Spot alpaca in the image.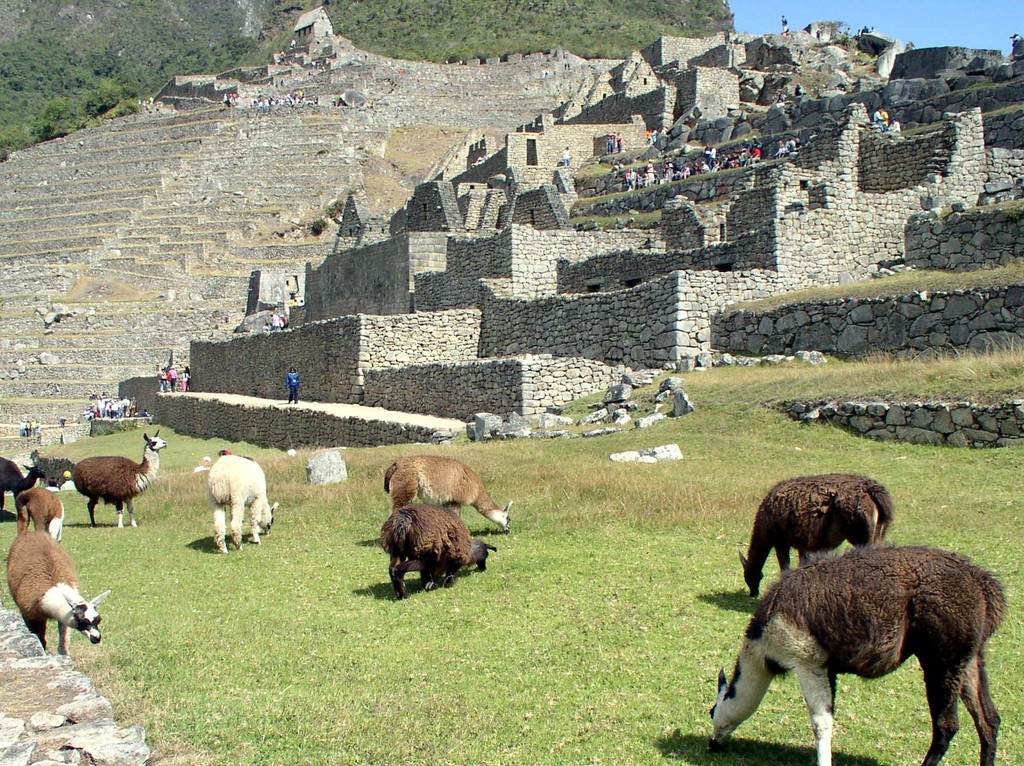
alpaca found at {"left": 385, "top": 452, "right": 513, "bottom": 533}.
